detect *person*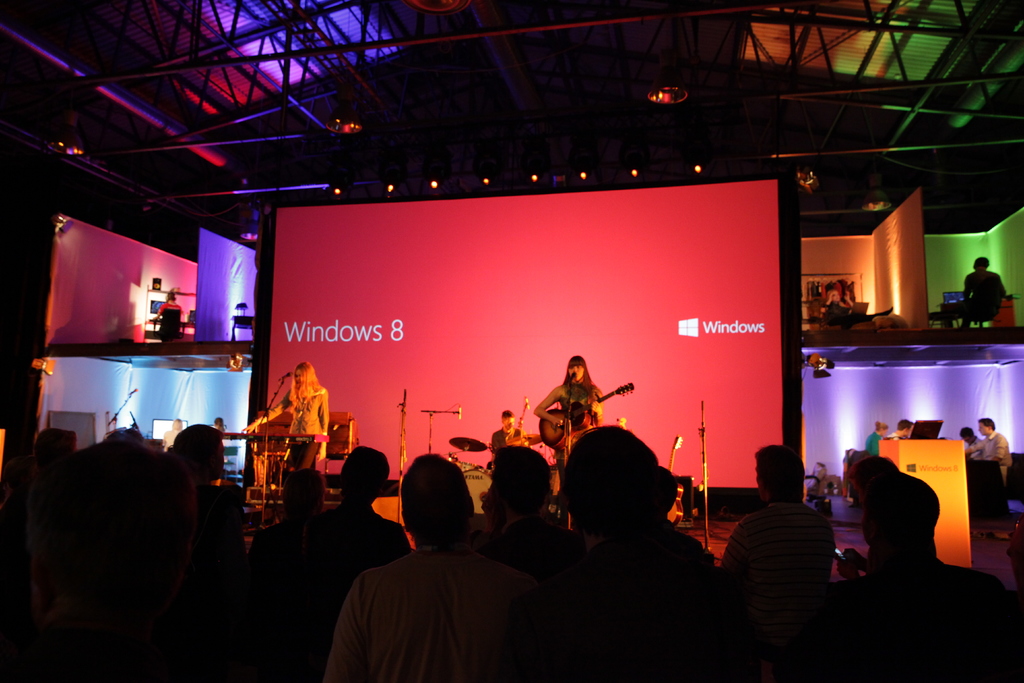
(left=538, top=353, right=612, bottom=514)
